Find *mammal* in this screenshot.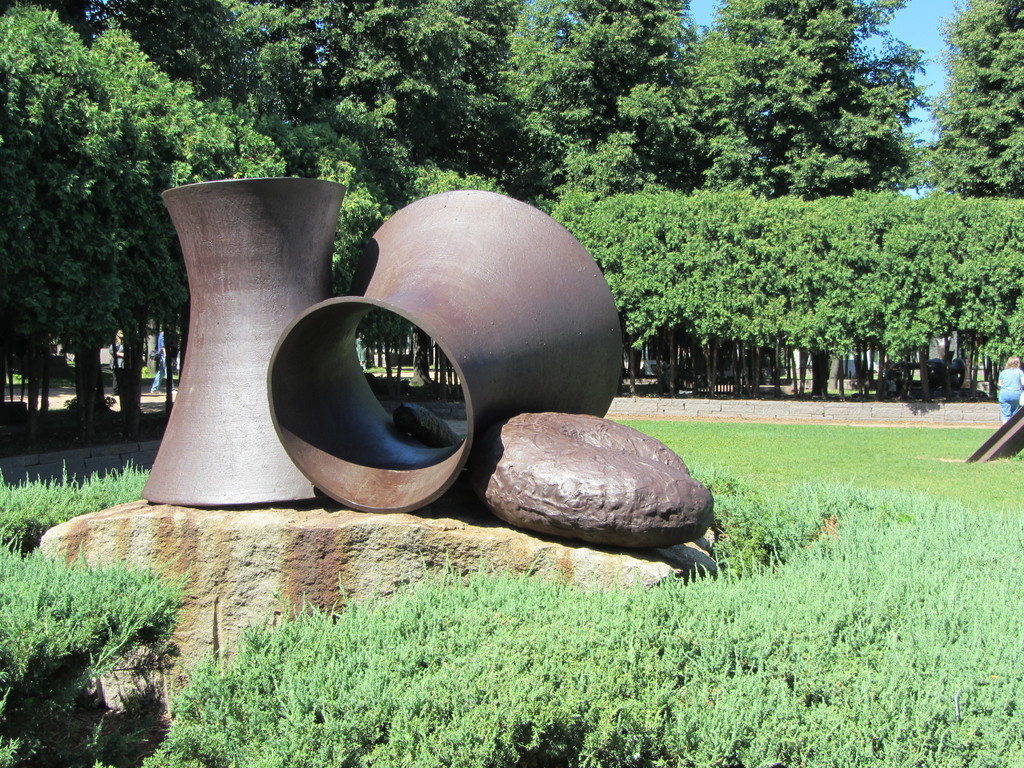
The bounding box for *mammal* is rect(108, 332, 128, 385).
